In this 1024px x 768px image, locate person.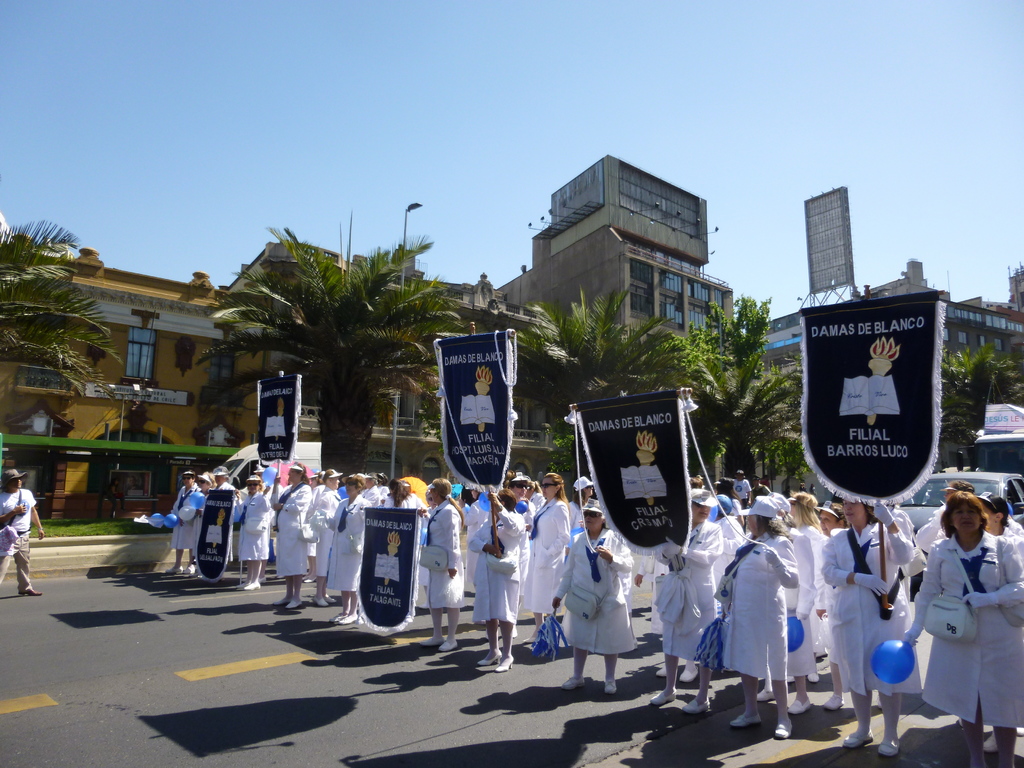
Bounding box: x1=559 y1=472 x2=614 y2=536.
